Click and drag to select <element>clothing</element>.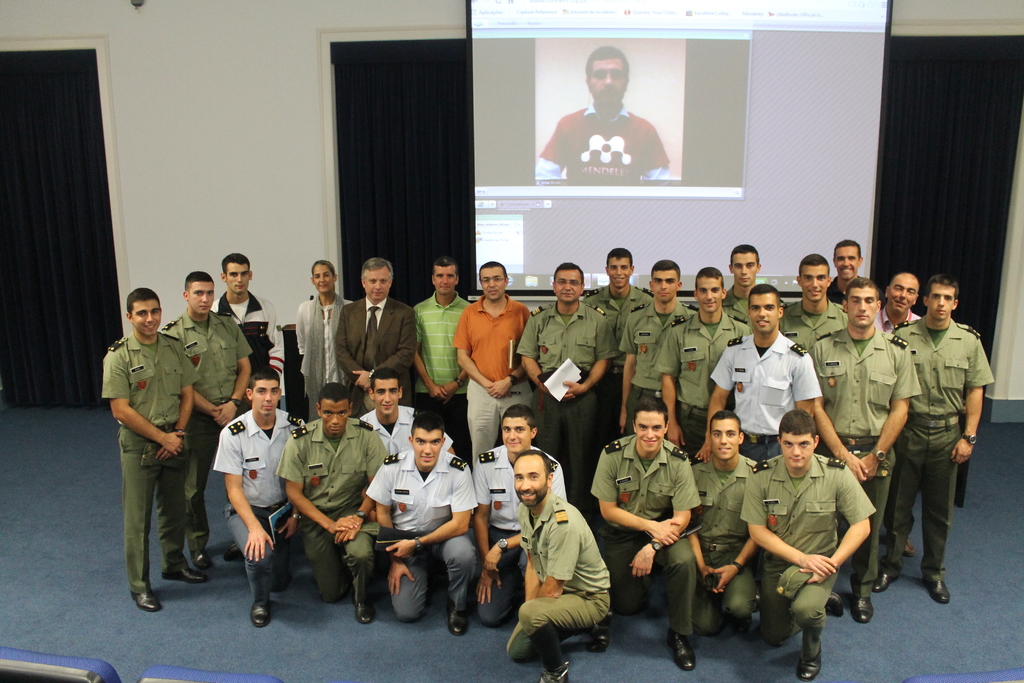
Selection: {"left": 529, "top": 106, "right": 667, "bottom": 182}.
